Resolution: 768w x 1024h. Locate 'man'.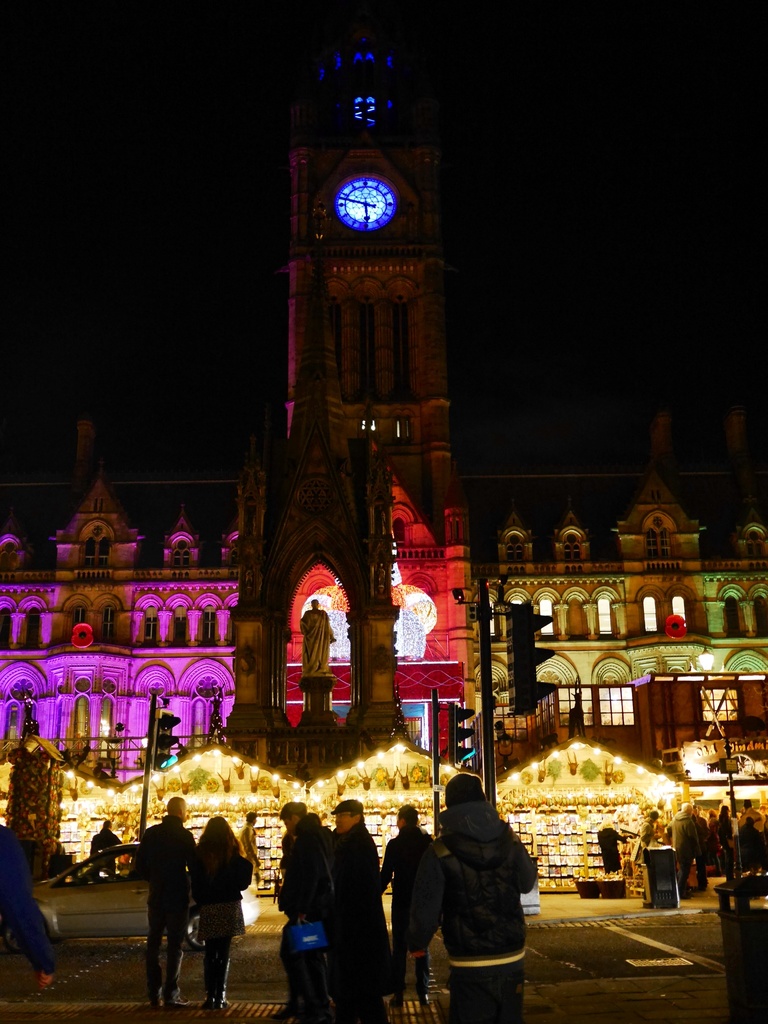
[x1=410, y1=776, x2=540, y2=1023].
